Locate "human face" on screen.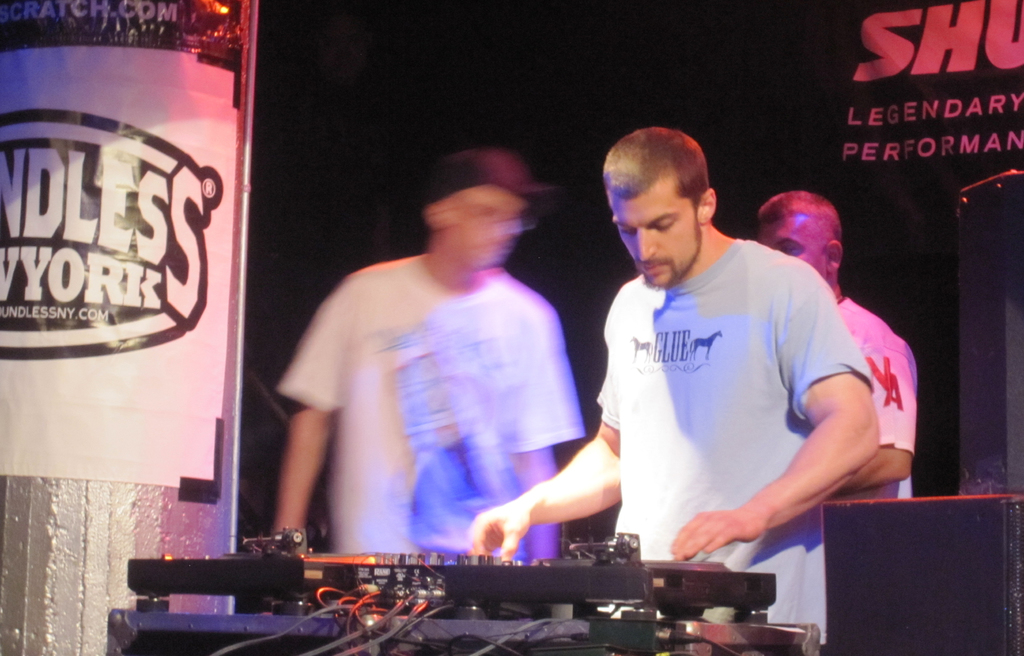
On screen at (609,189,700,288).
